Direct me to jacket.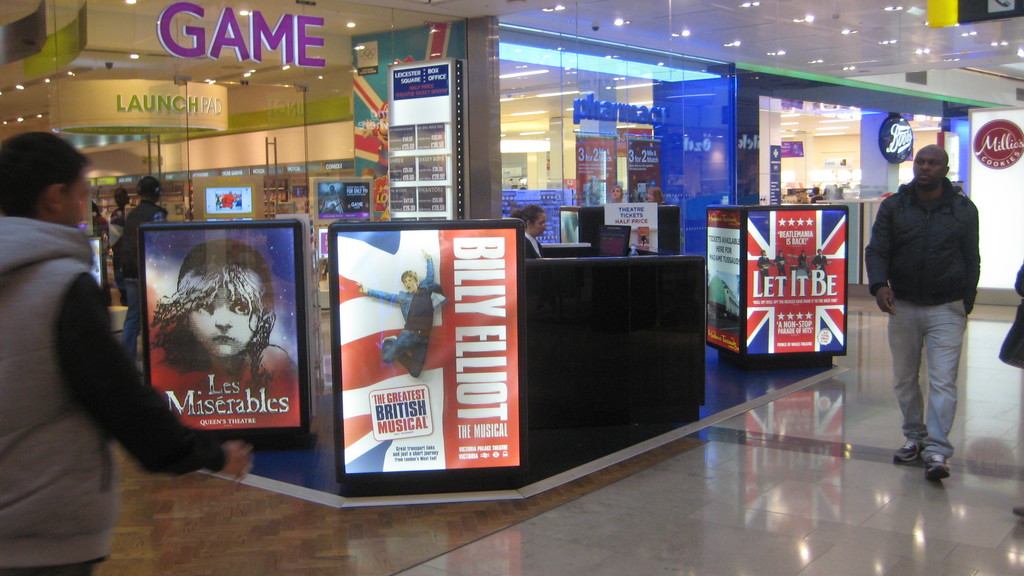
Direction: x1=875 y1=156 x2=986 y2=326.
